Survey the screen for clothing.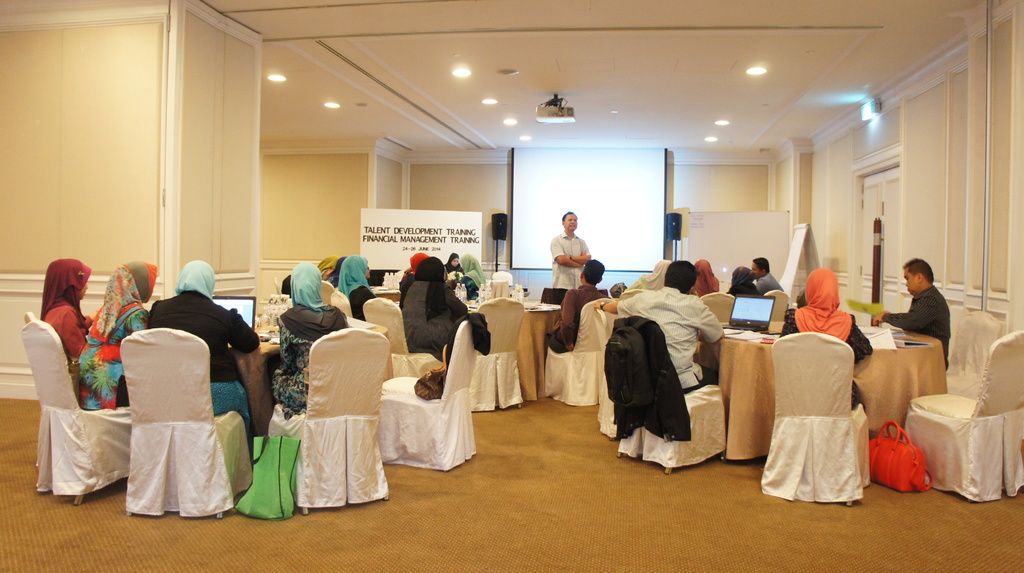
Survey found: {"left": 776, "top": 269, "right": 873, "bottom": 404}.
